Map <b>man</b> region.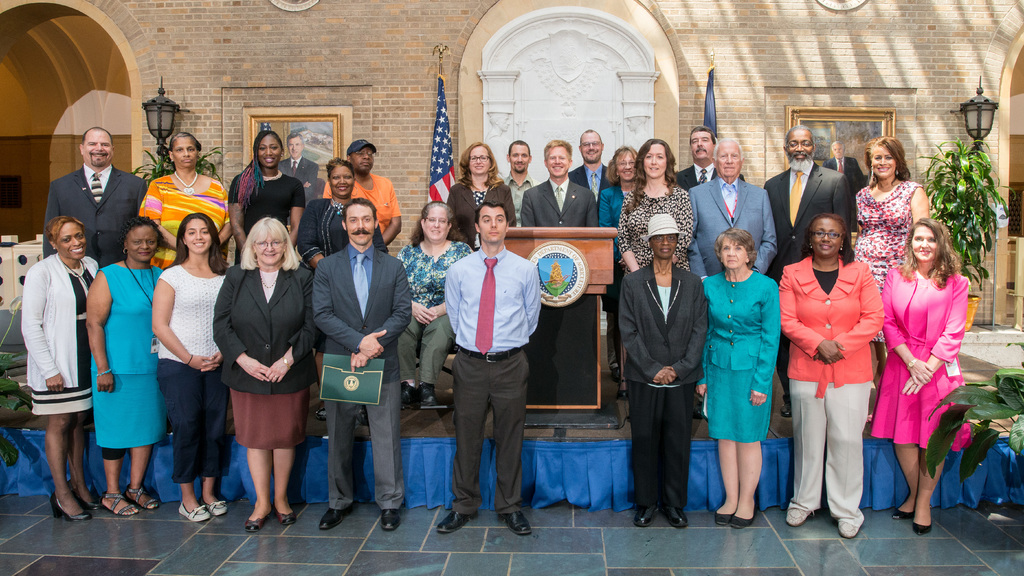
Mapped to 688,136,779,284.
